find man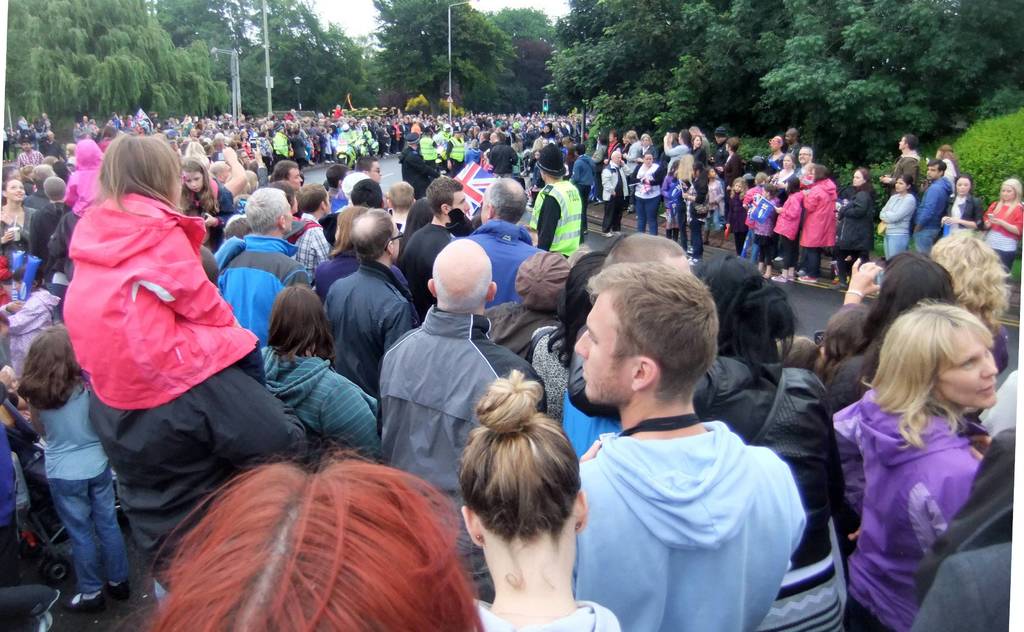
region(528, 146, 584, 259)
